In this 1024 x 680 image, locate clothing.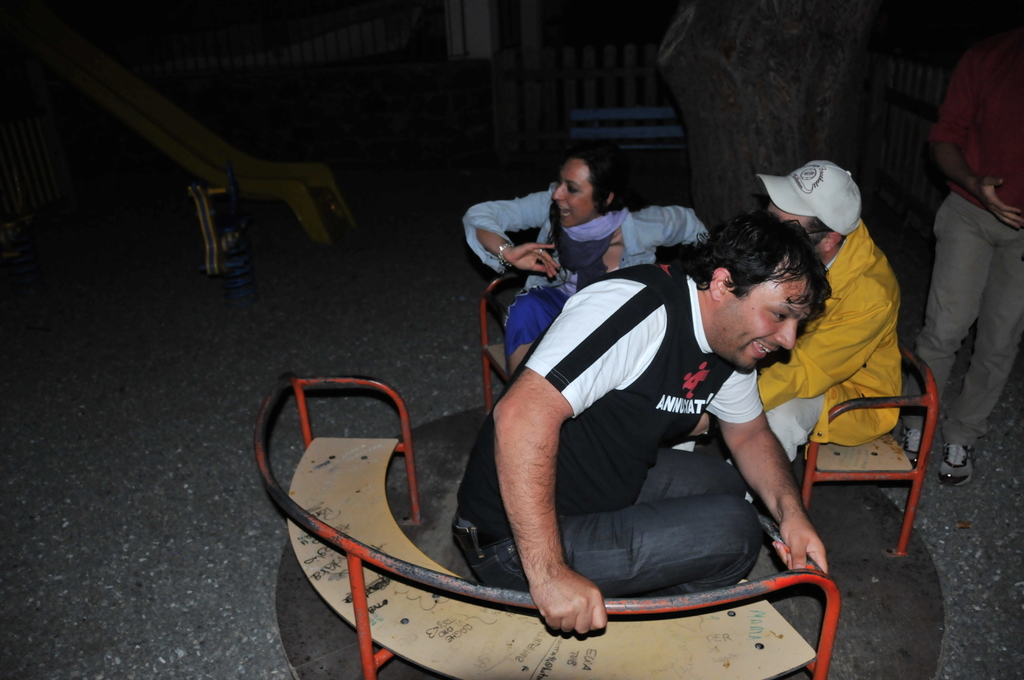
Bounding box: (726,219,903,504).
